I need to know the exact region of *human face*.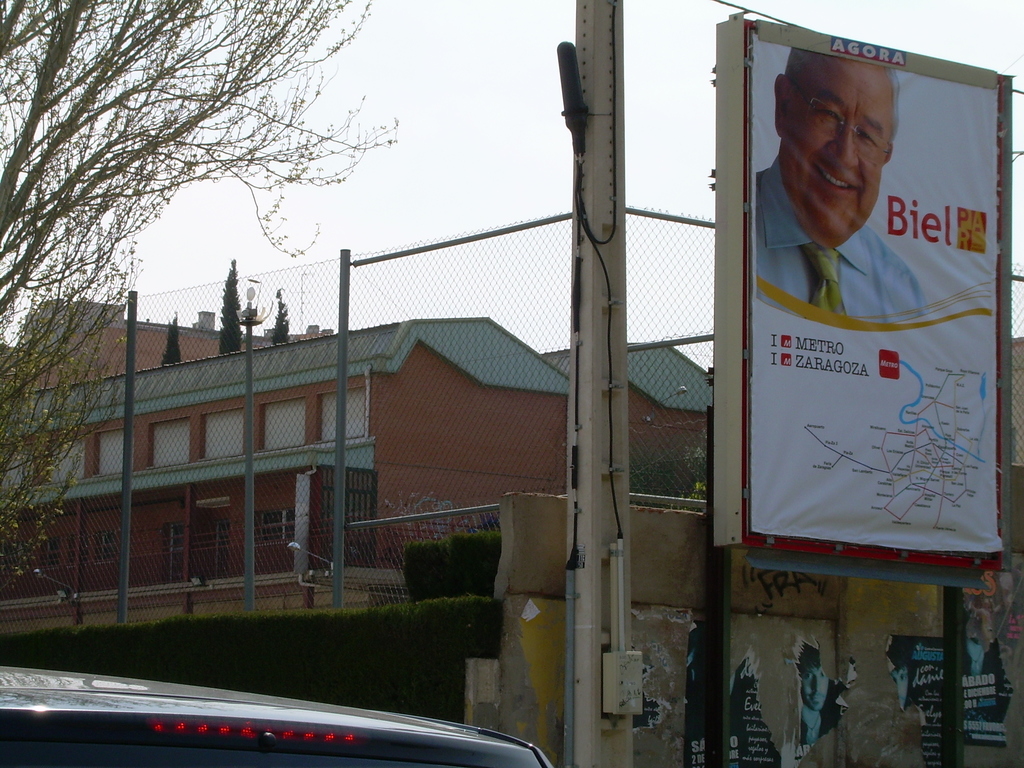
Region: bbox=(890, 668, 908, 708).
